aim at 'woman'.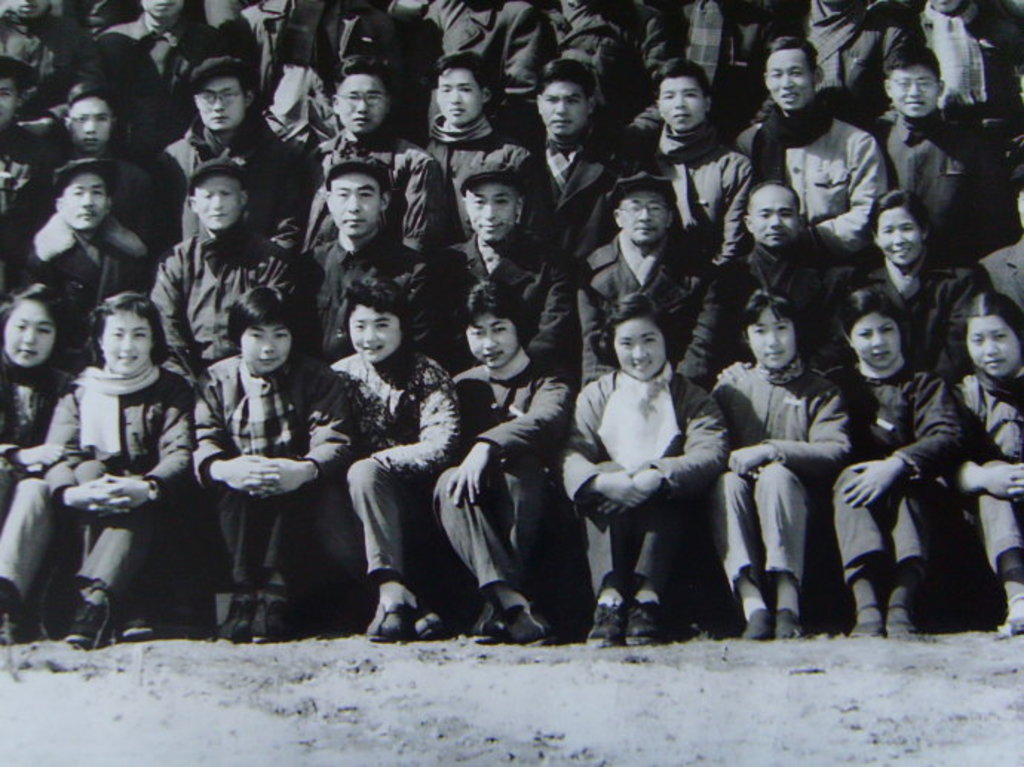
Aimed at region(846, 188, 977, 384).
